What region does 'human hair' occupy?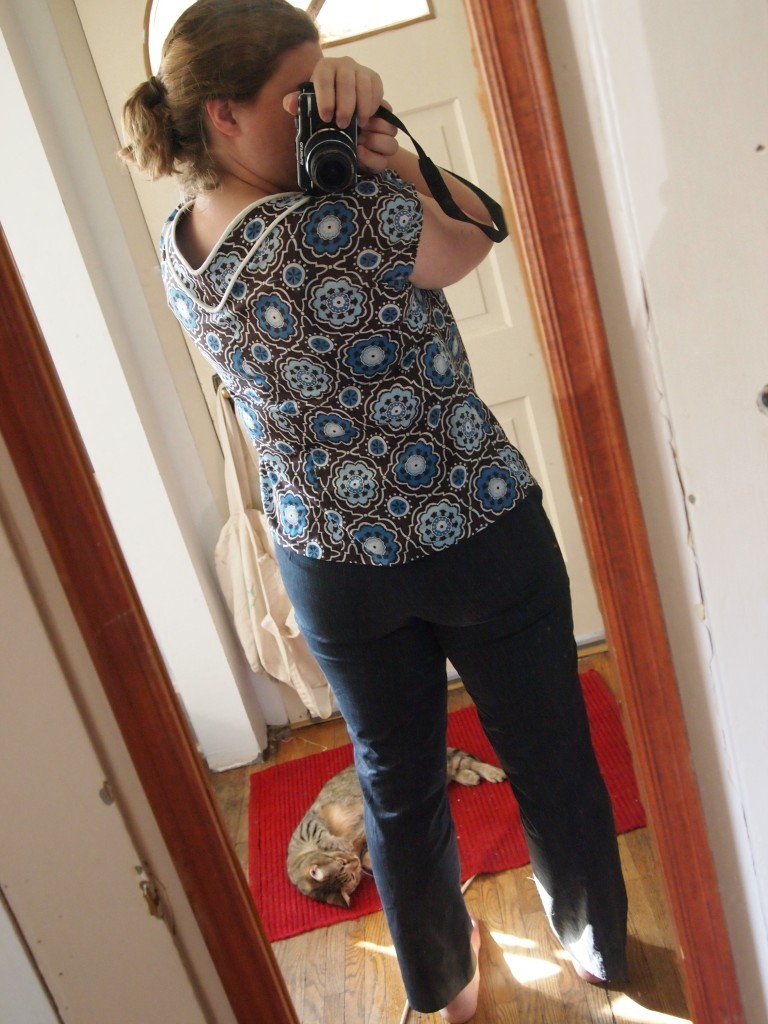
pyautogui.locateOnScreen(125, 3, 312, 189).
